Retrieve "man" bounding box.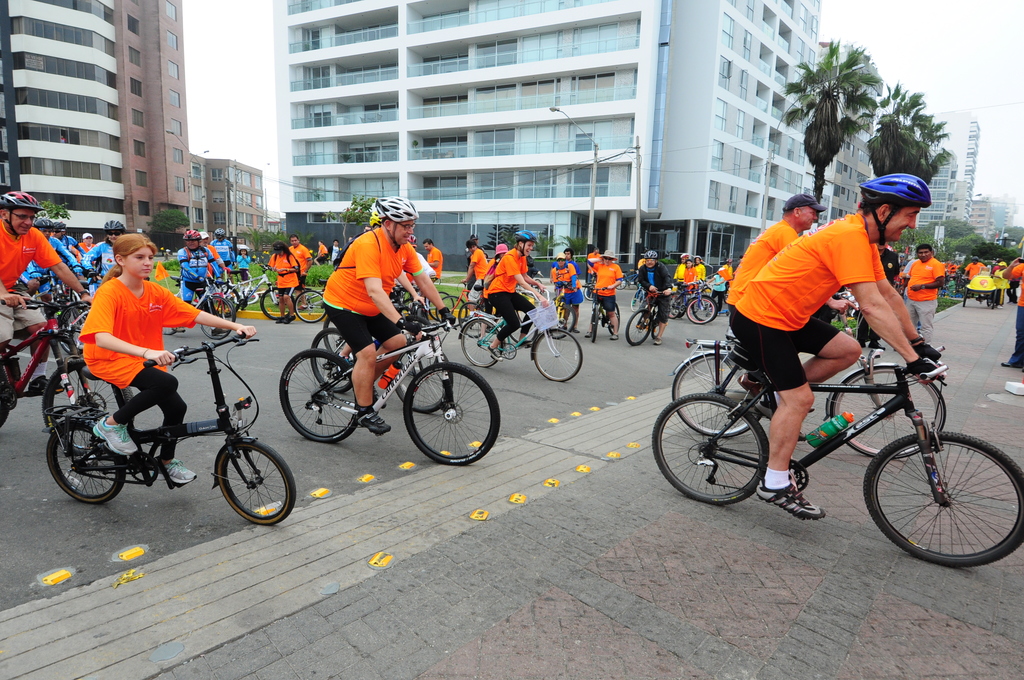
Bounding box: x1=320, y1=191, x2=456, y2=439.
